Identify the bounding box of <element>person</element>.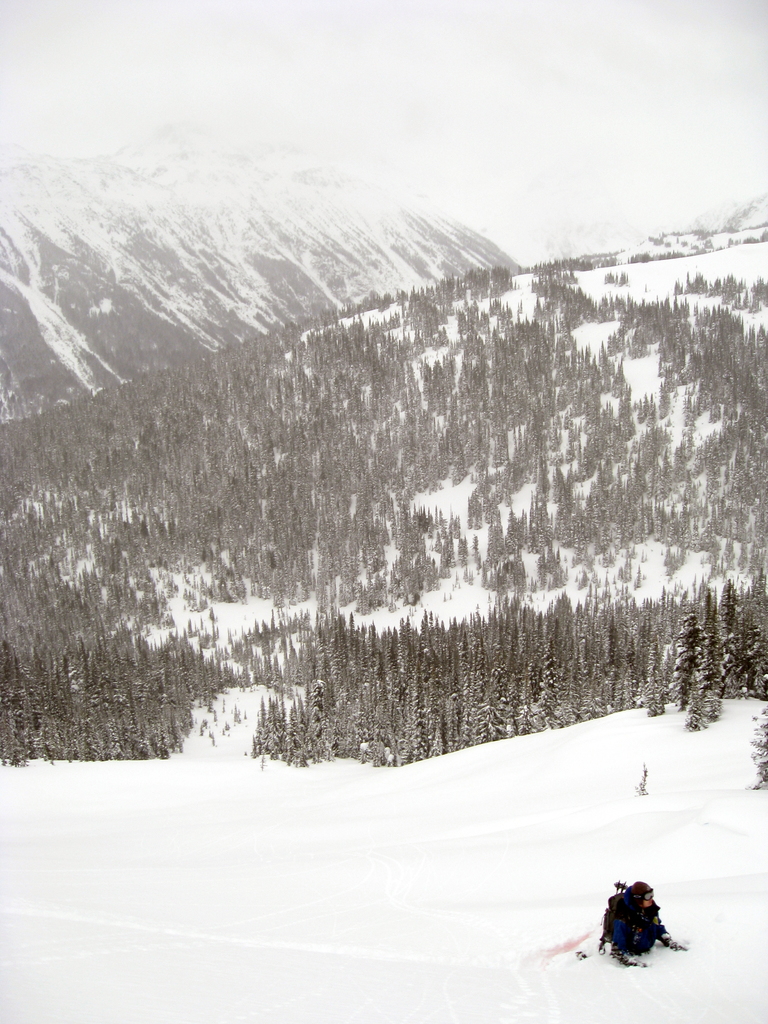
rect(600, 877, 687, 977).
